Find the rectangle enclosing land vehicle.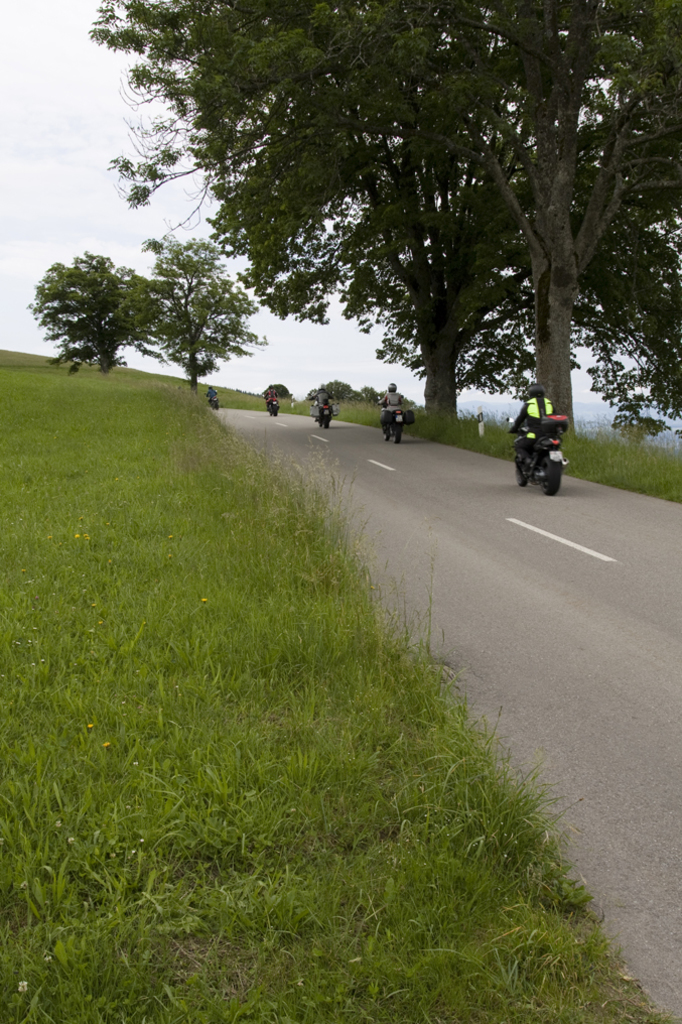
(left=375, top=394, right=419, bottom=444).
